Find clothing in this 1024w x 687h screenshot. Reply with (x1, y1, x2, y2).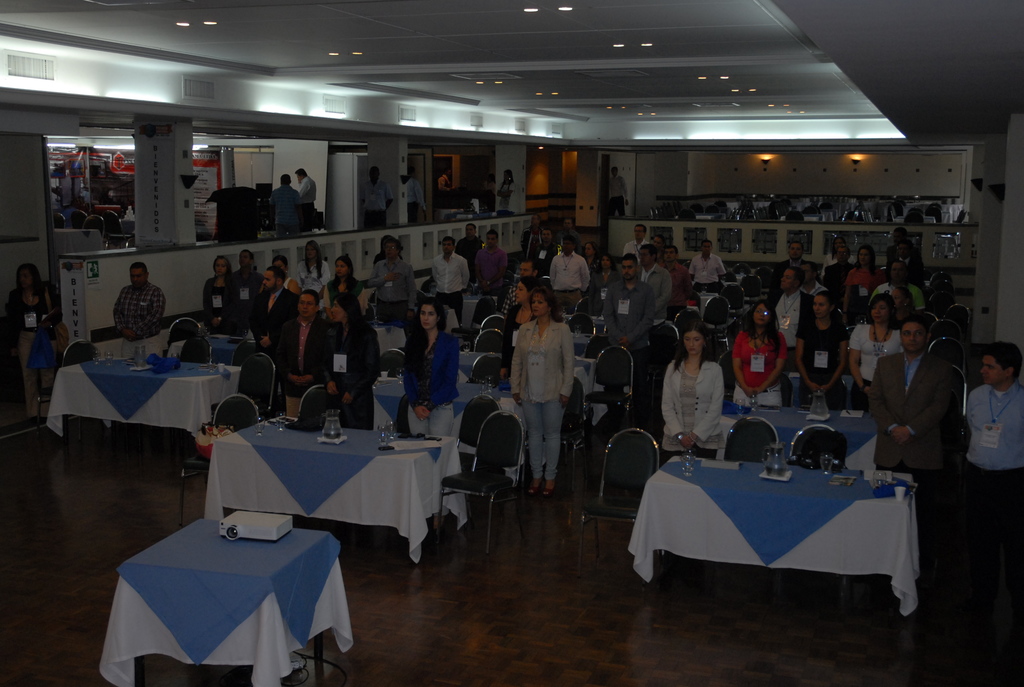
(317, 266, 358, 312).
